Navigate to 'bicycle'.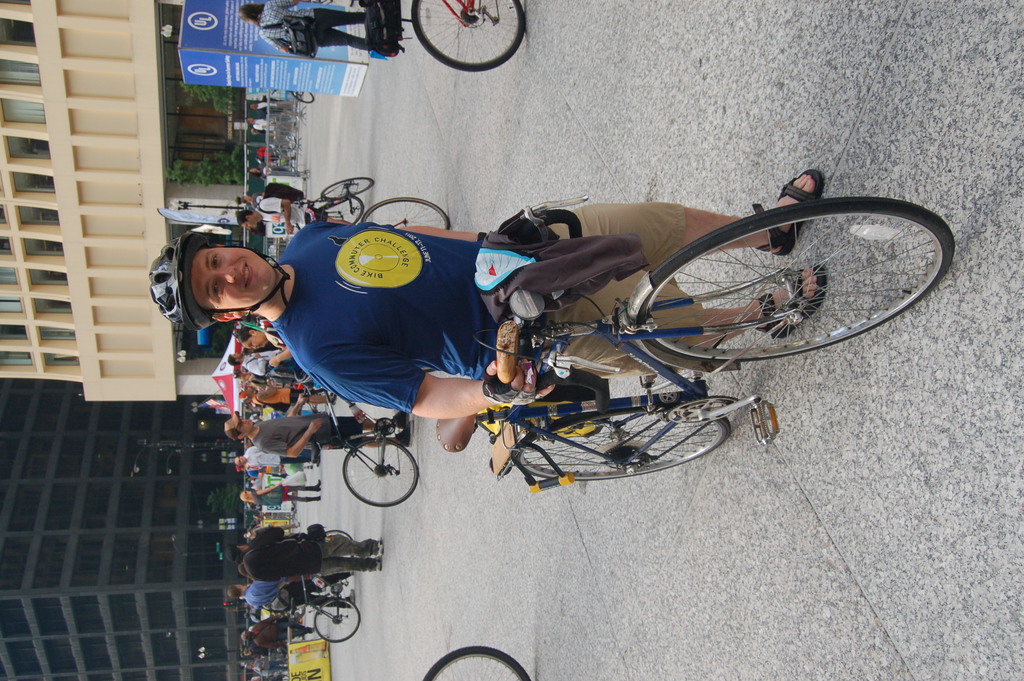
Navigation target: bbox(303, 381, 423, 516).
